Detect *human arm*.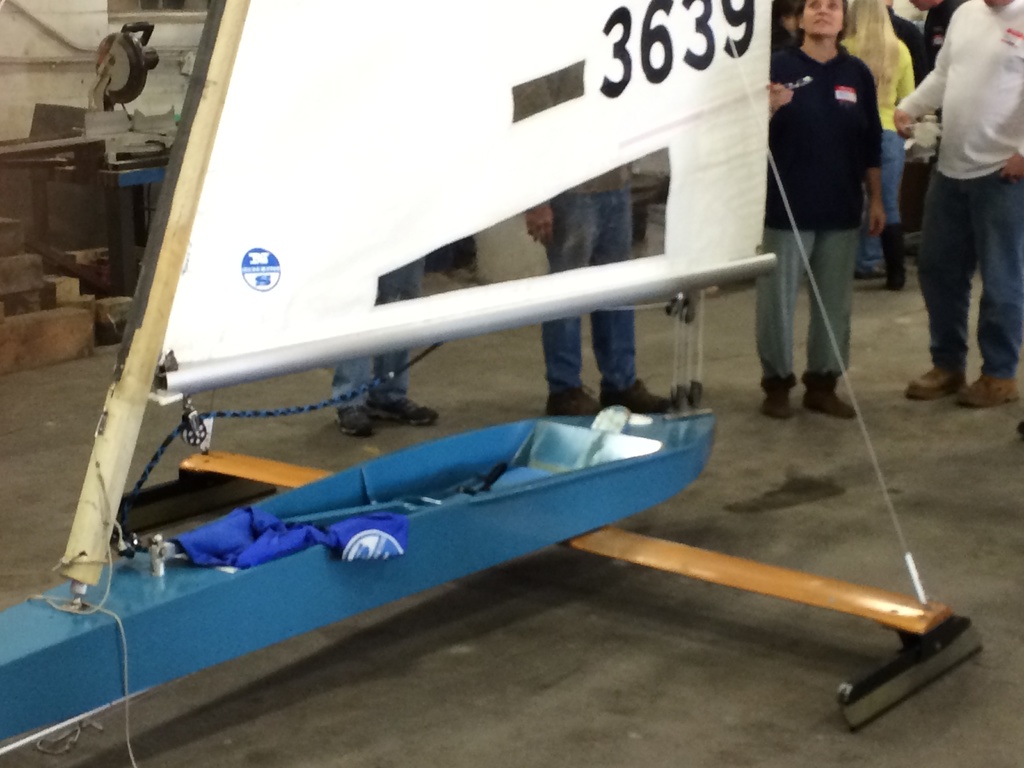
Detected at region(920, 0, 941, 74).
